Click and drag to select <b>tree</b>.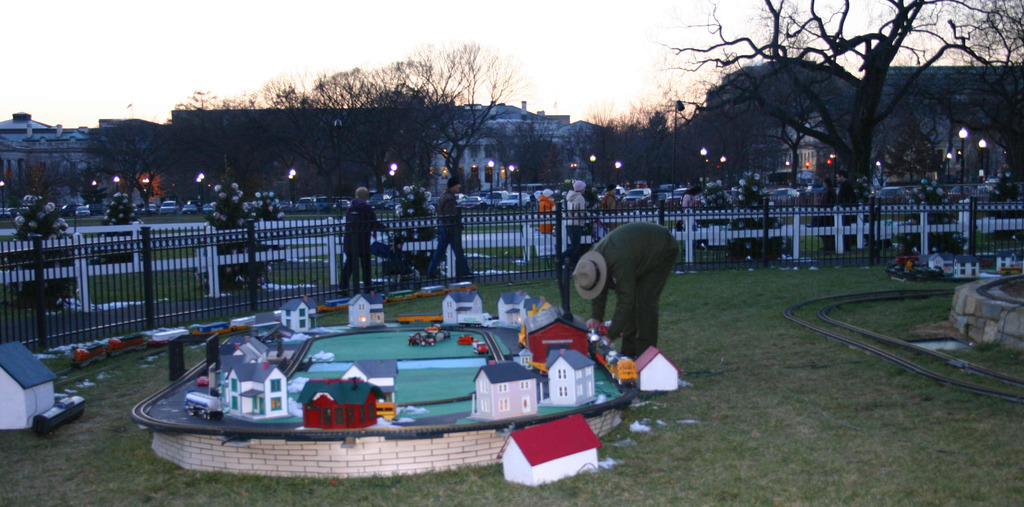
Selection: BBox(487, 113, 559, 200).
